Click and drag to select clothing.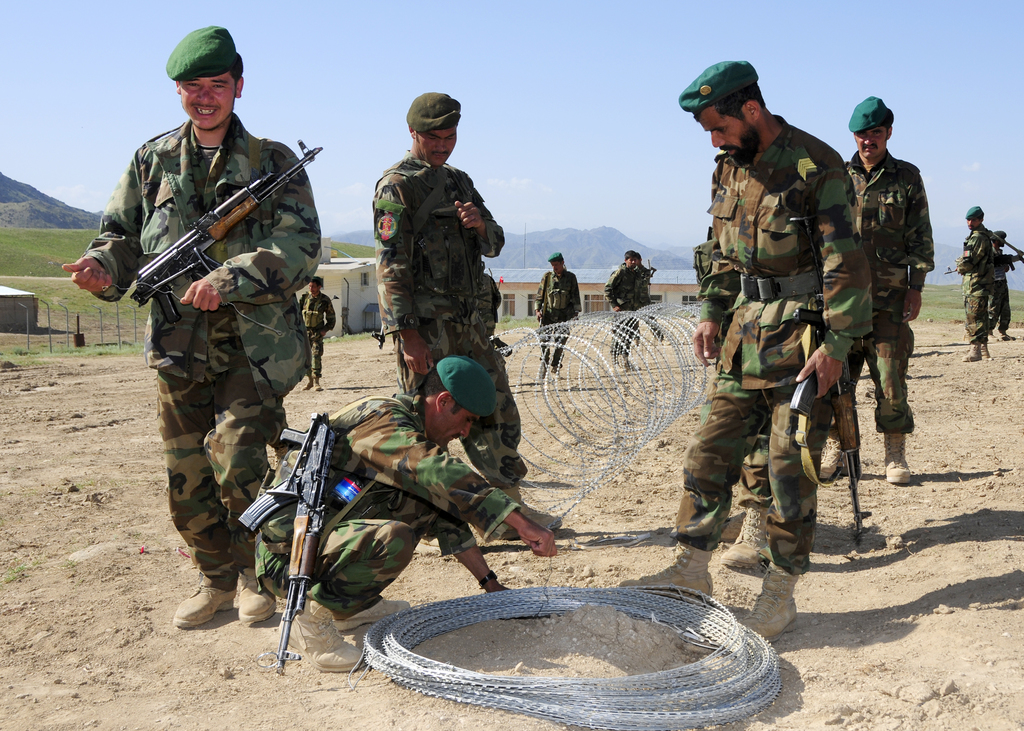
Selection: pyautogui.locateOnScreen(300, 294, 339, 380).
